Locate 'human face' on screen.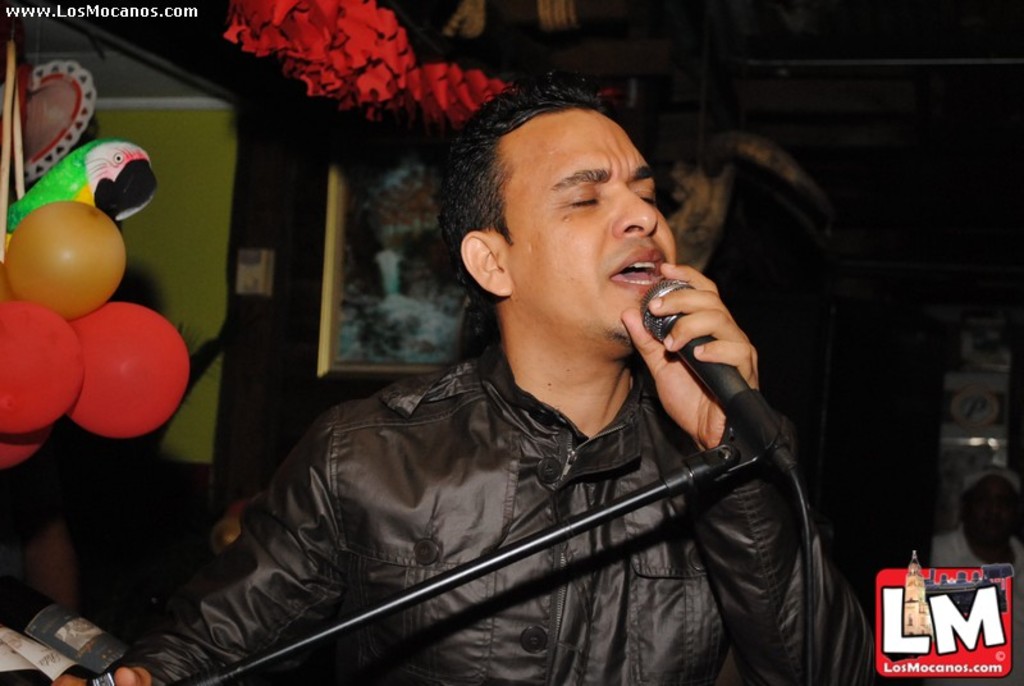
On screen at <region>499, 110, 678, 357</region>.
